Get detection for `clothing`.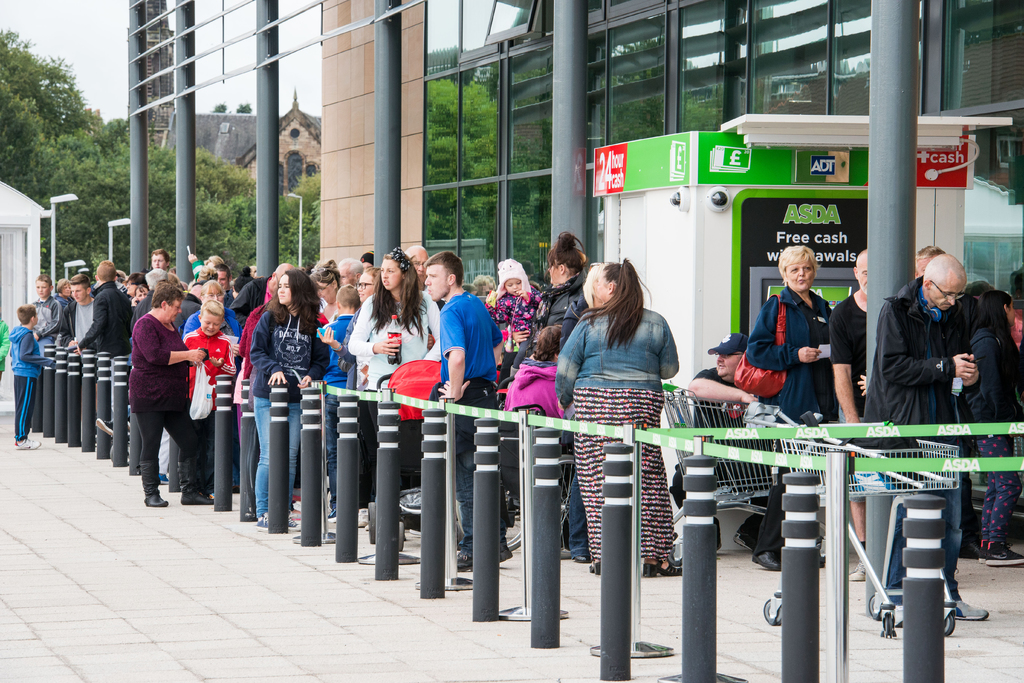
Detection: bbox=[742, 289, 845, 556].
